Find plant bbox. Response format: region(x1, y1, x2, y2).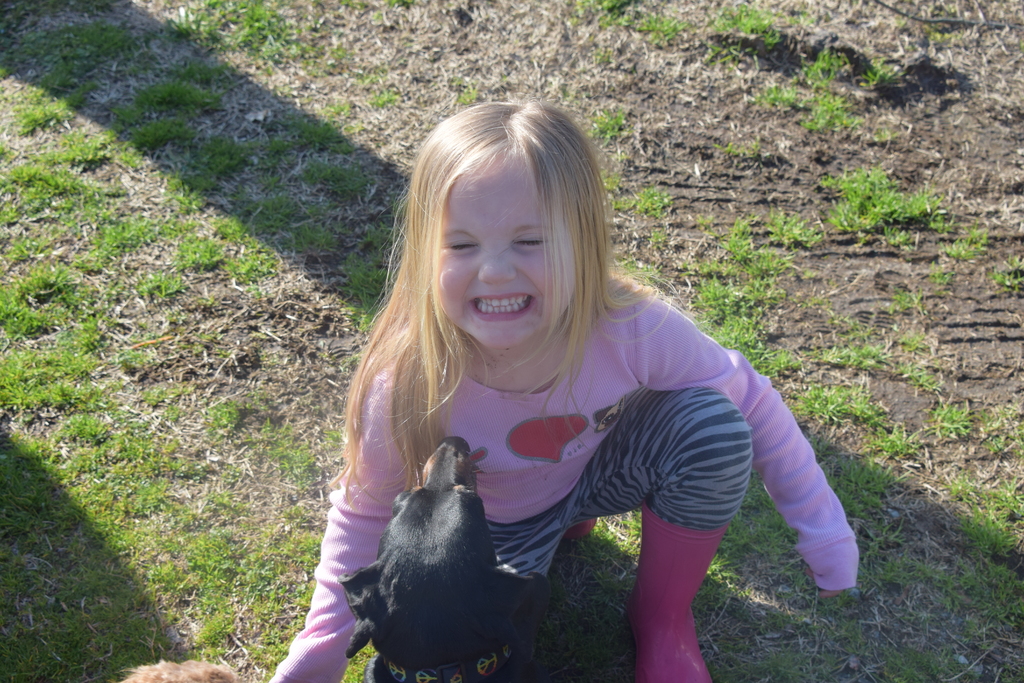
region(155, 0, 330, 71).
